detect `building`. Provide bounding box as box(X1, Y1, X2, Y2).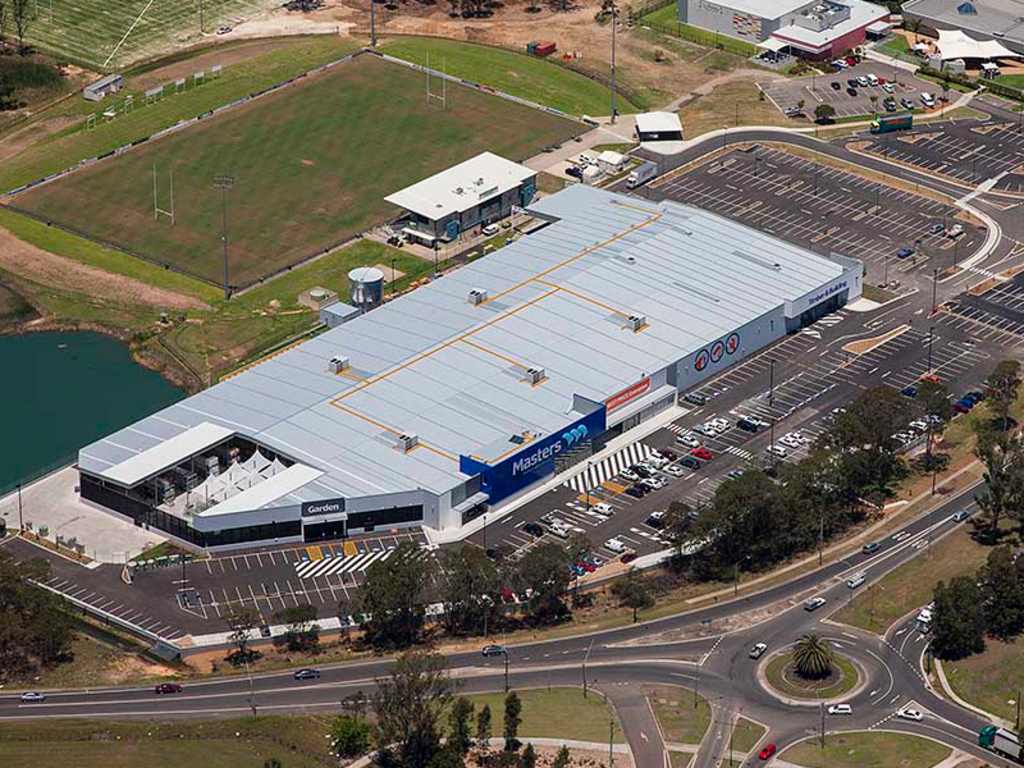
box(70, 182, 859, 539).
